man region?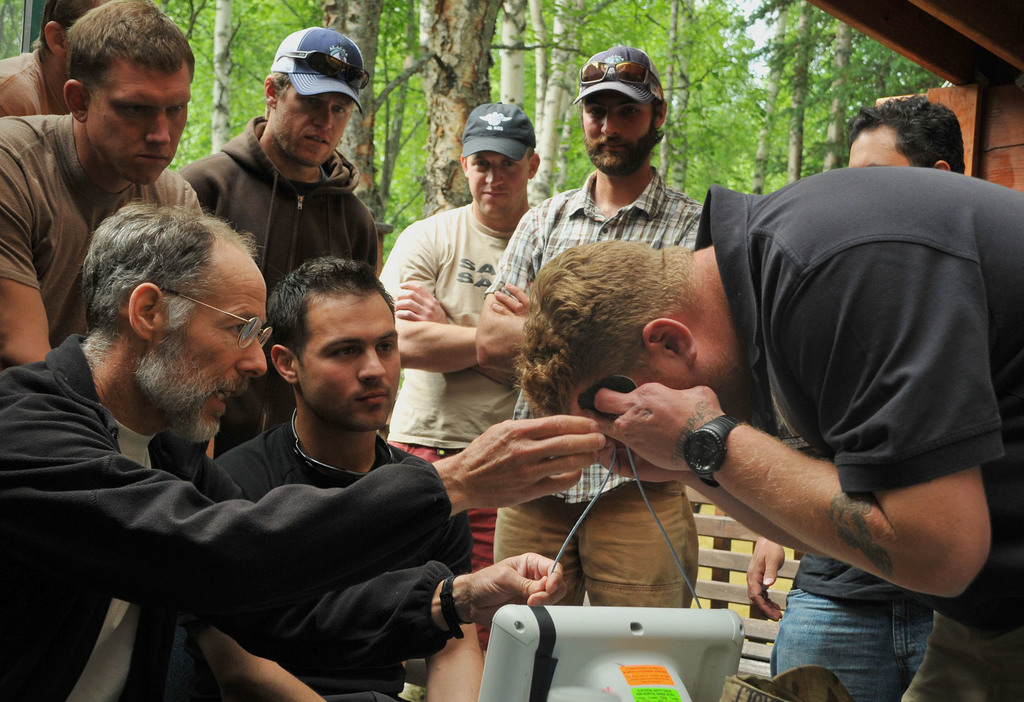
[left=177, top=257, right=489, bottom=701]
